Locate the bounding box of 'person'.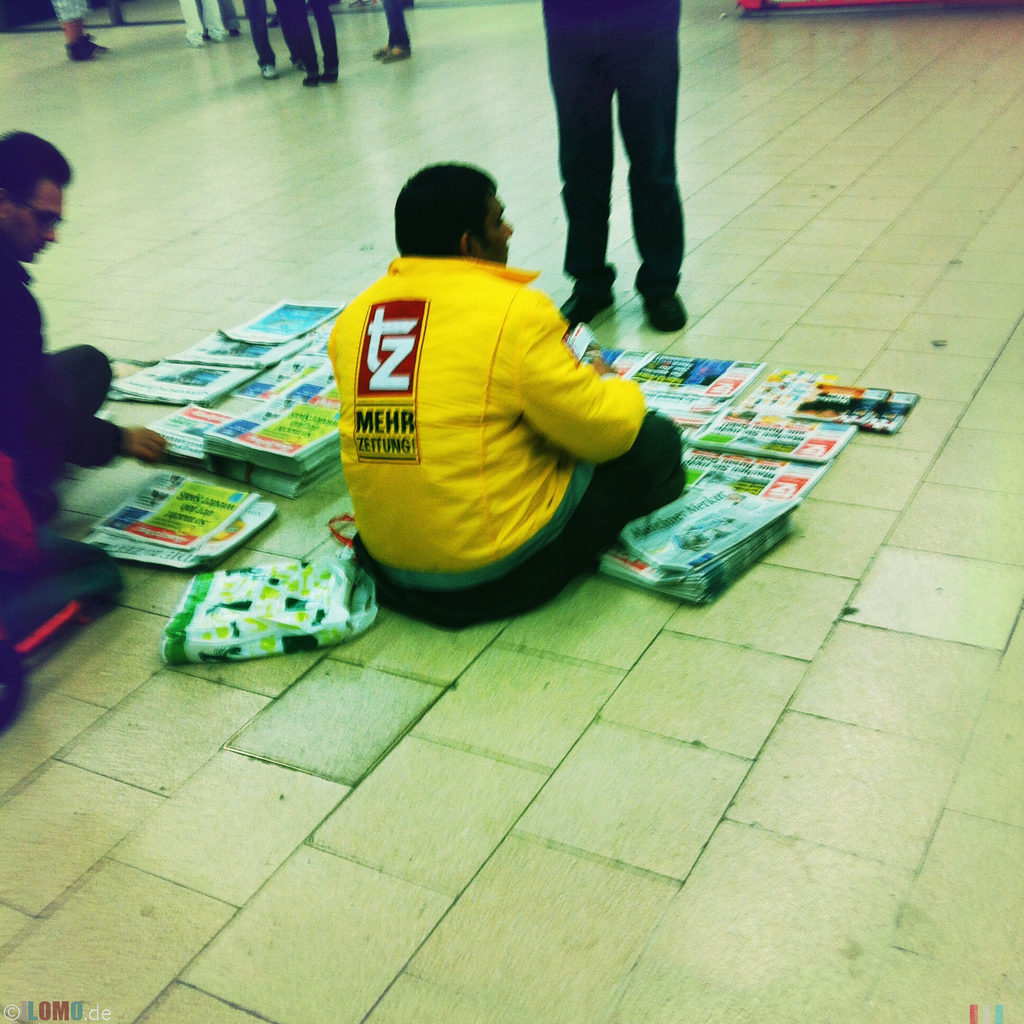
Bounding box: 243:0:300:83.
